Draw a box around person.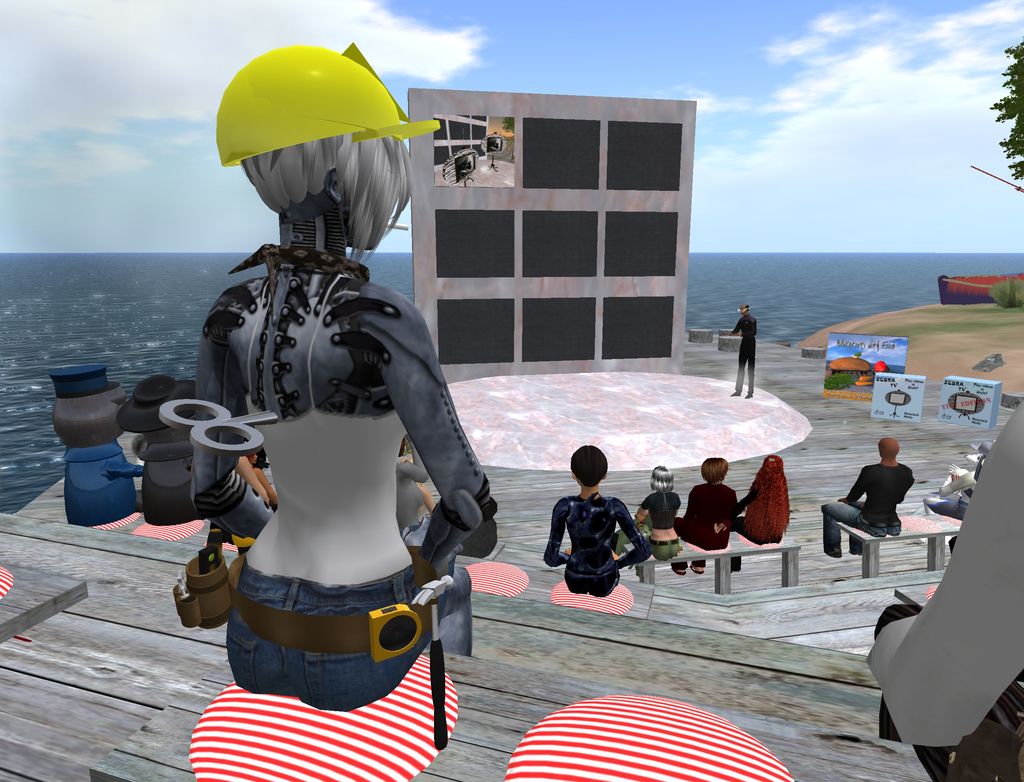
x1=198, y1=441, x2=278, y2=542.
